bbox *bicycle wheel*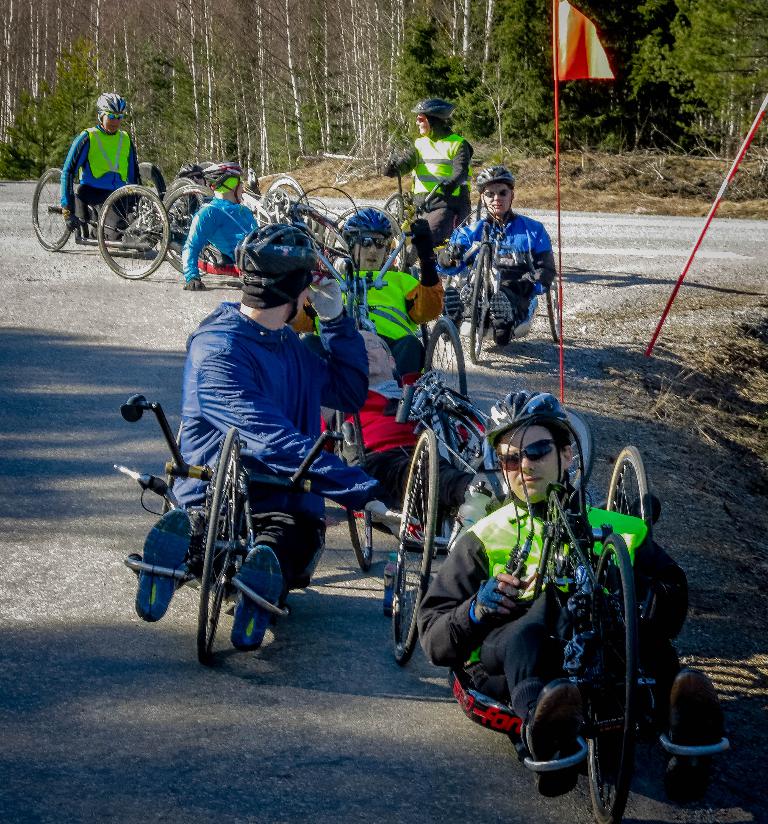
pyautogui.locateOnScreen(140, 161, 163, 188)
